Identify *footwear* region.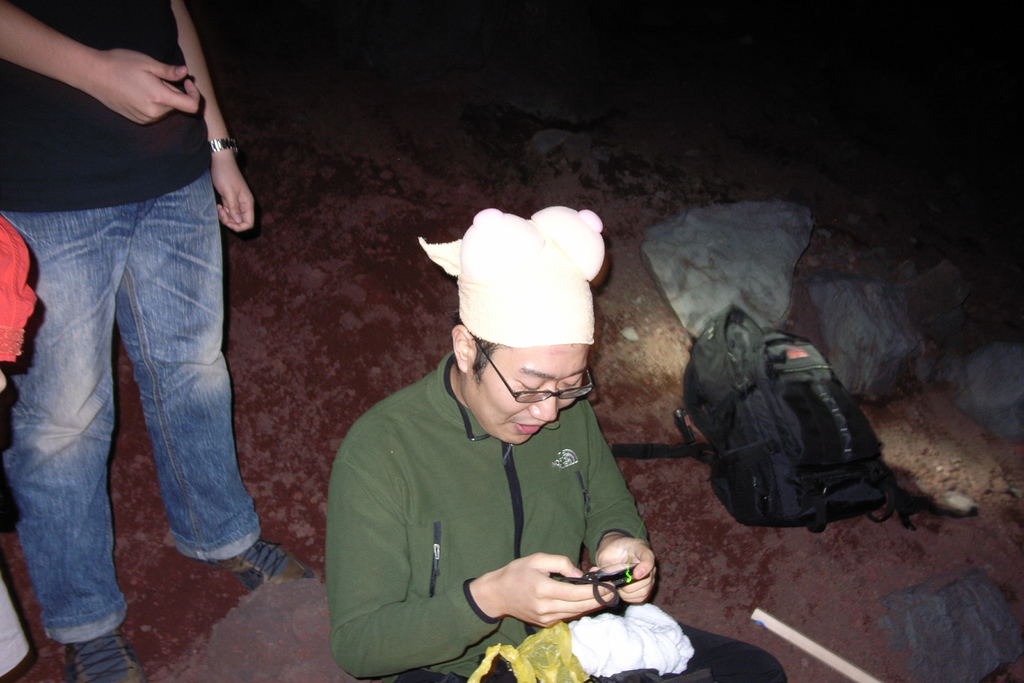
Region: locate(58, 639, 146, 682).
